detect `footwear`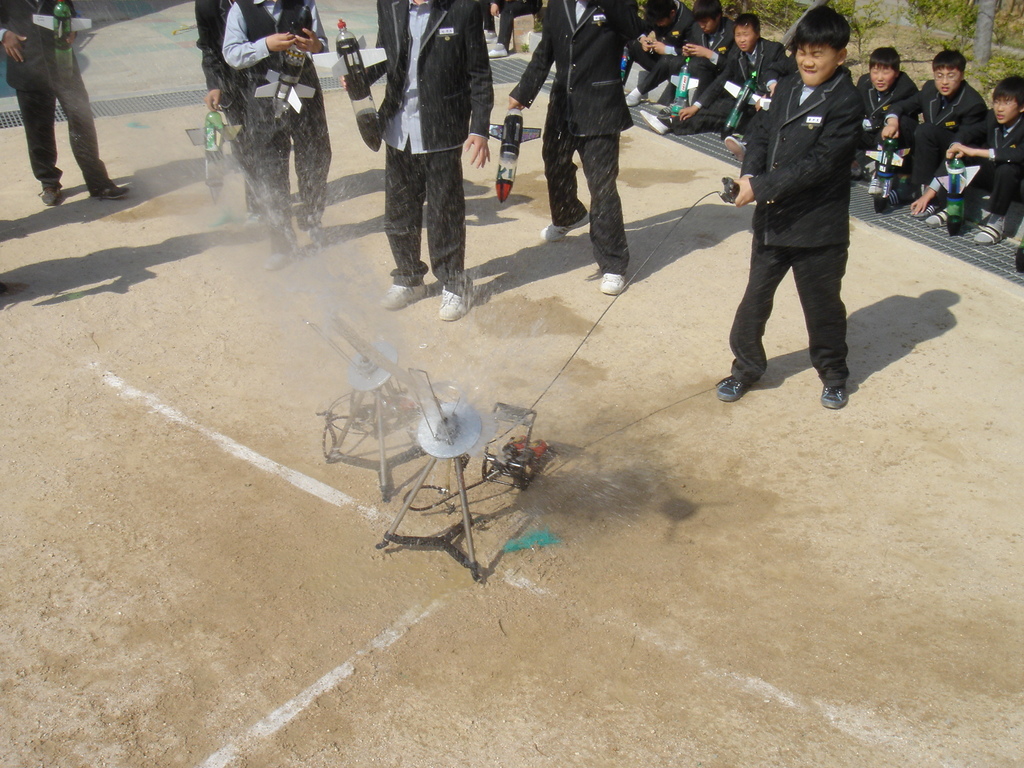
x1=41, y1=188, x2=60, y2=207
